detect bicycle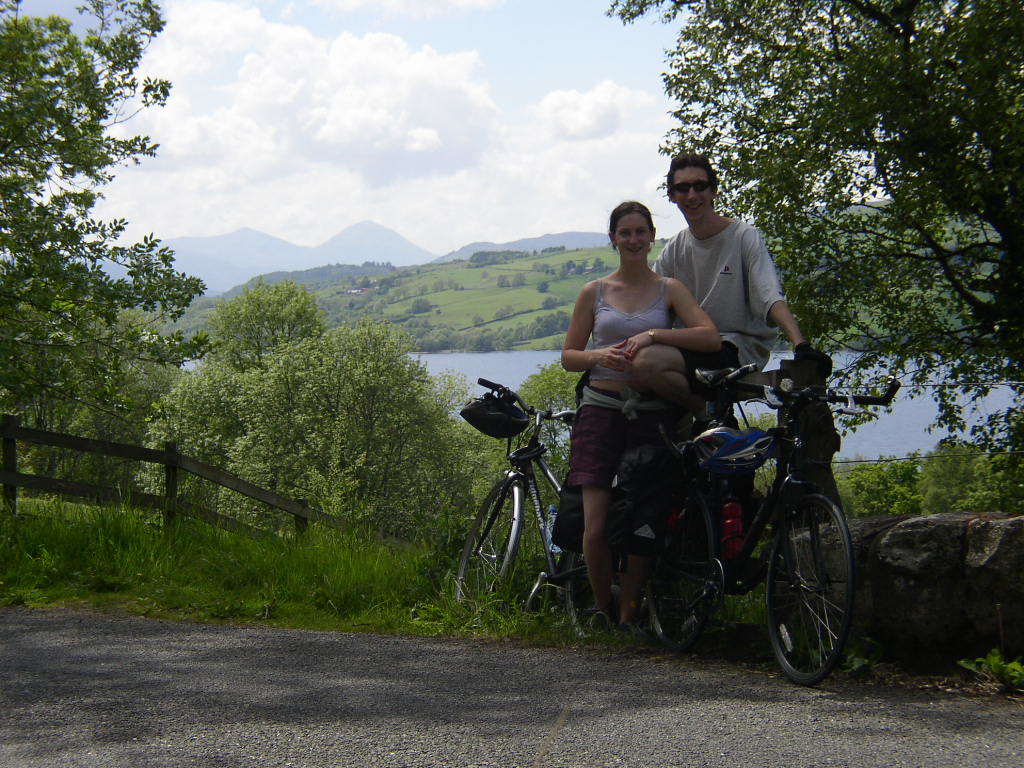
rect(644, 362, 903, 686)
